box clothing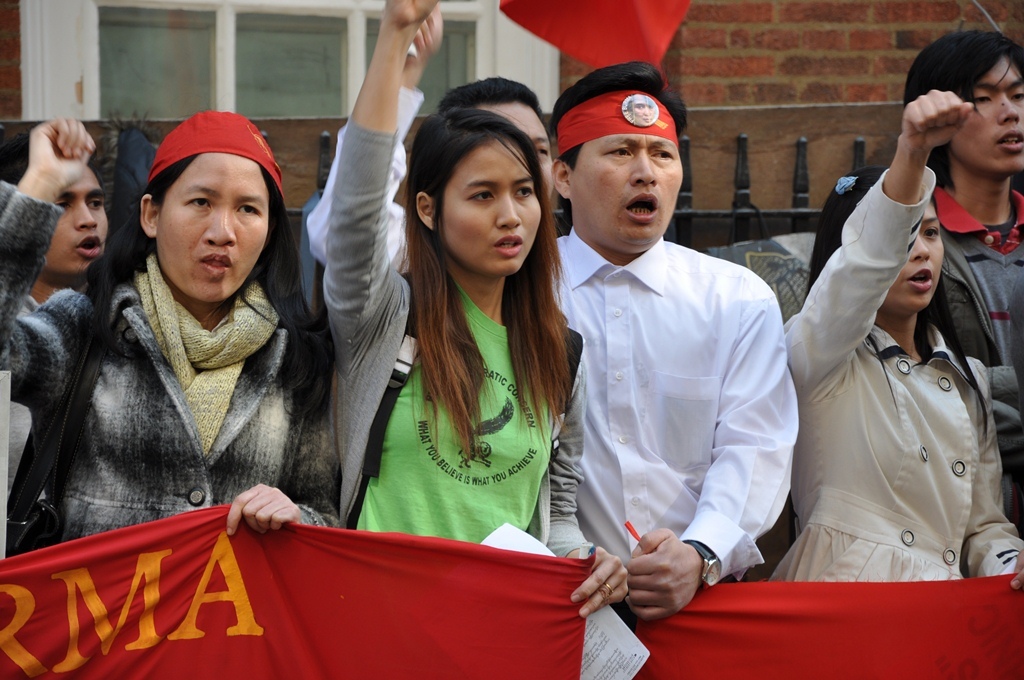
[x1=904, y1=170, x2=1023, y2=537]
